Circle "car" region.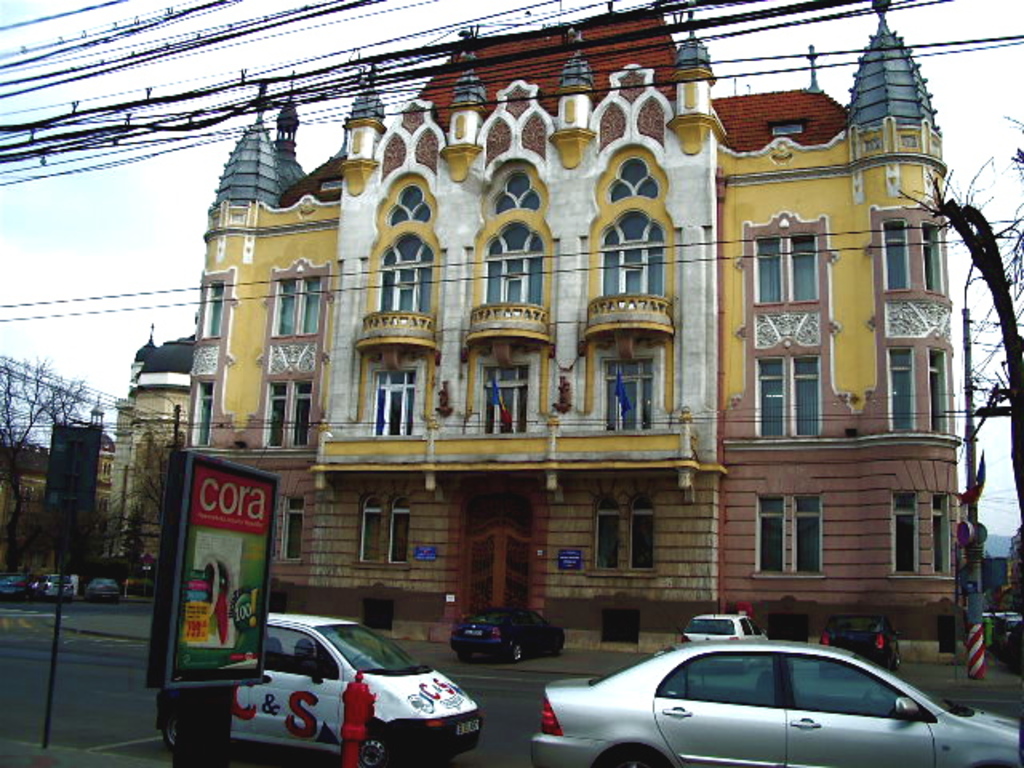
Region: 530, 632, 1022, 766.
